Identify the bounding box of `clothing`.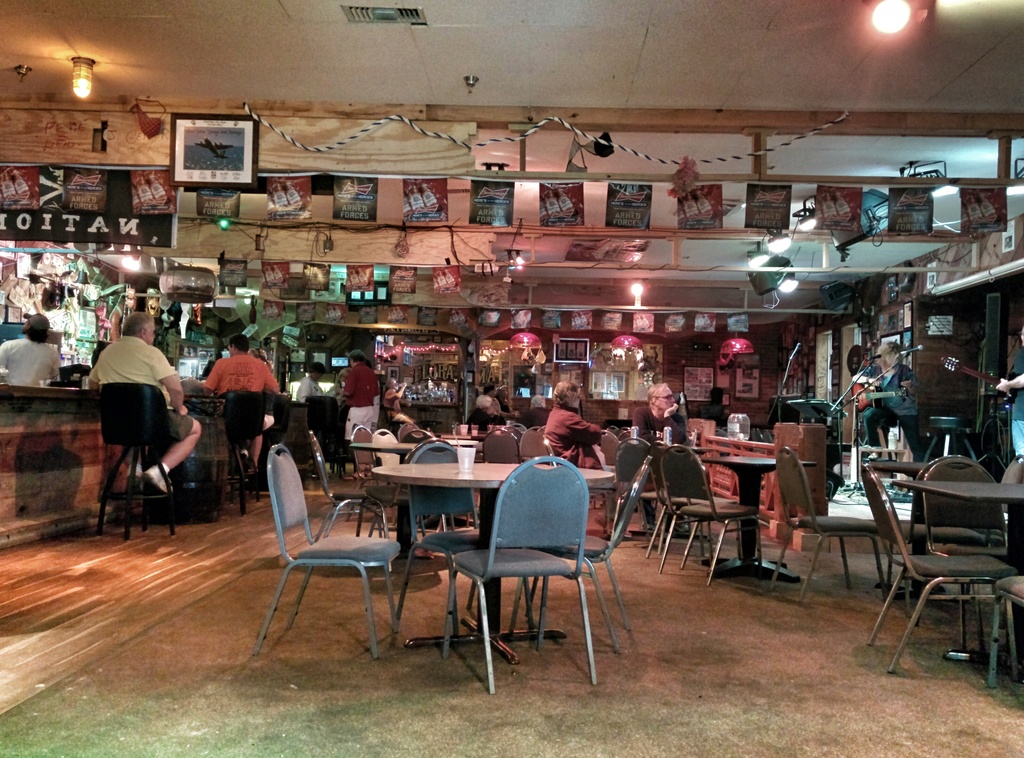
box(547, 405, 603, 534).
